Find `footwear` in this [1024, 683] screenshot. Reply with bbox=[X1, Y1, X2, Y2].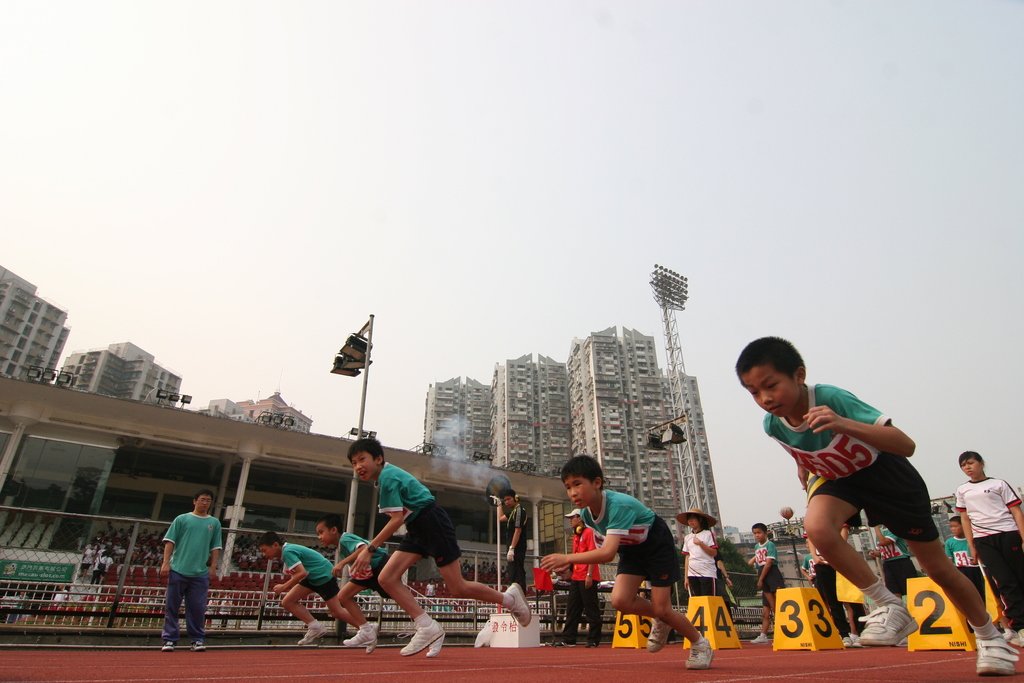
bbox=[545, 638, 575, 647].
